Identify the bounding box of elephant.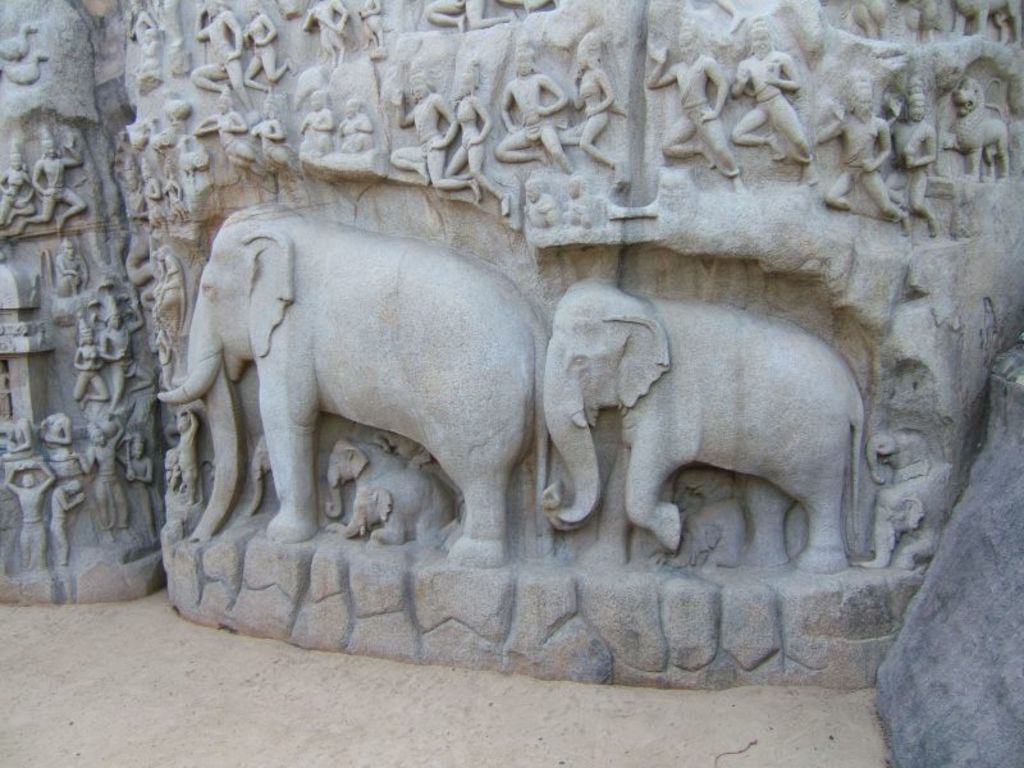
[143,207,543,570].
